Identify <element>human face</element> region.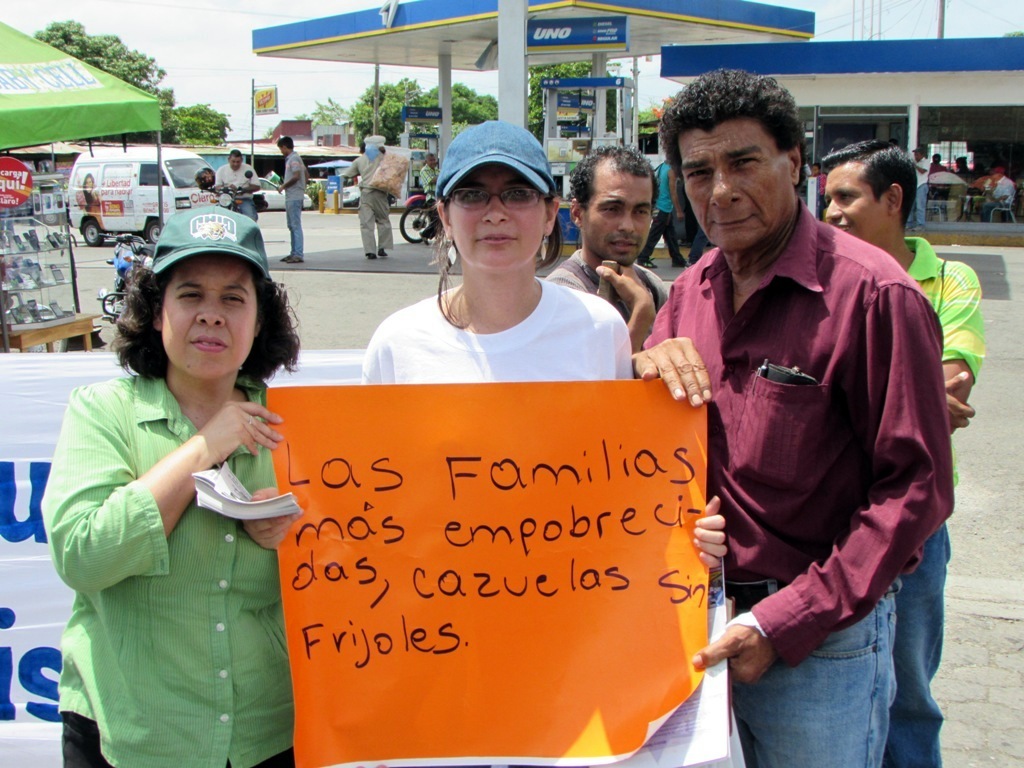
Region: (681,112,797,257).
